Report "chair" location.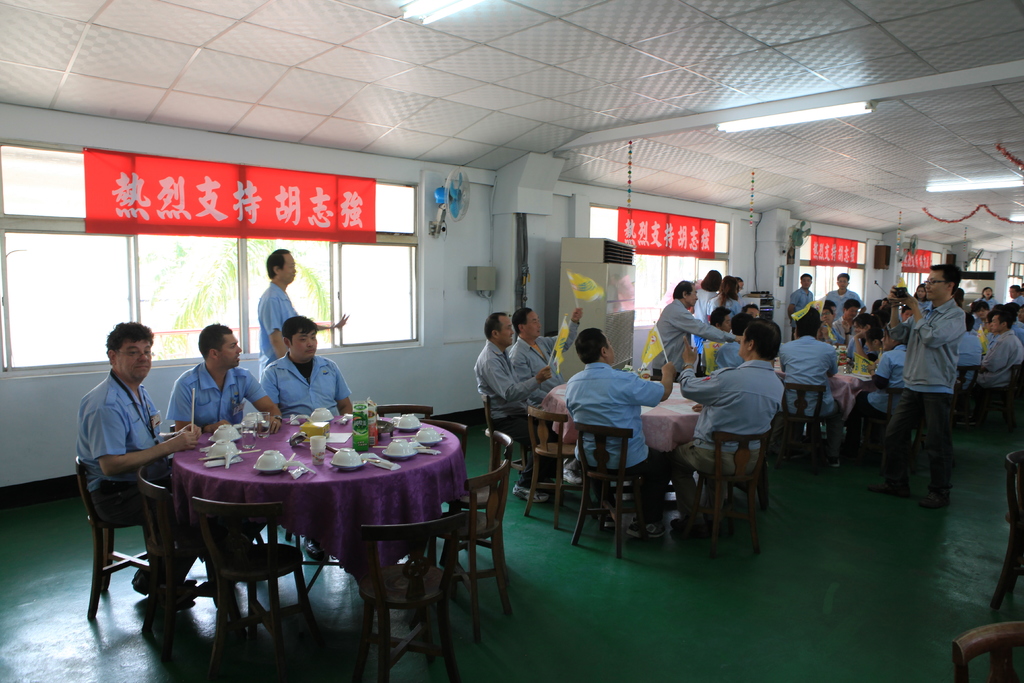
Report: <bbox>374, 403, 433, 422</bbox>.
